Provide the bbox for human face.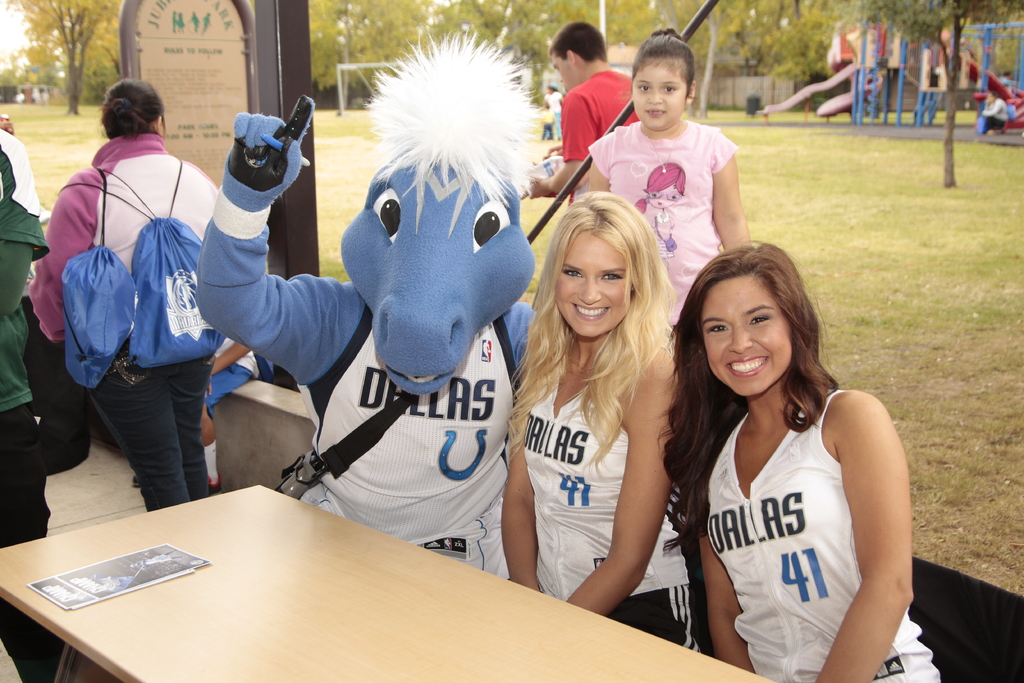
detection(554, 228, 635, 338).
